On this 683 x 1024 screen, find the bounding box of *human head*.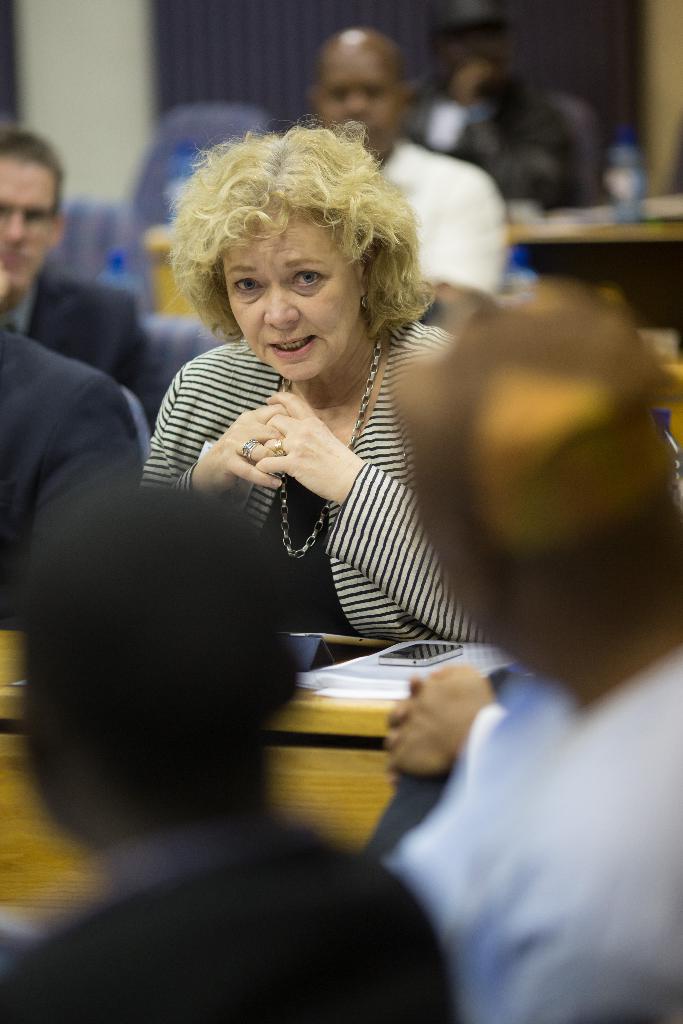
Bounding box: 179, 156, 398, 364.
